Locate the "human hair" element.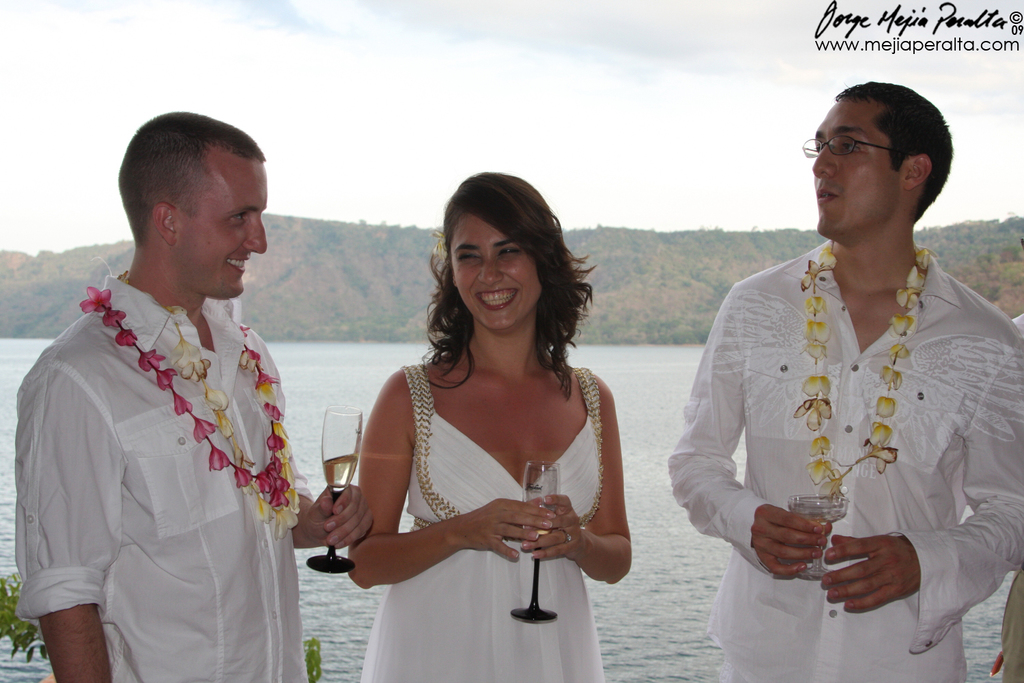
Element bbox: bbox(830, 80, 955, 225).
